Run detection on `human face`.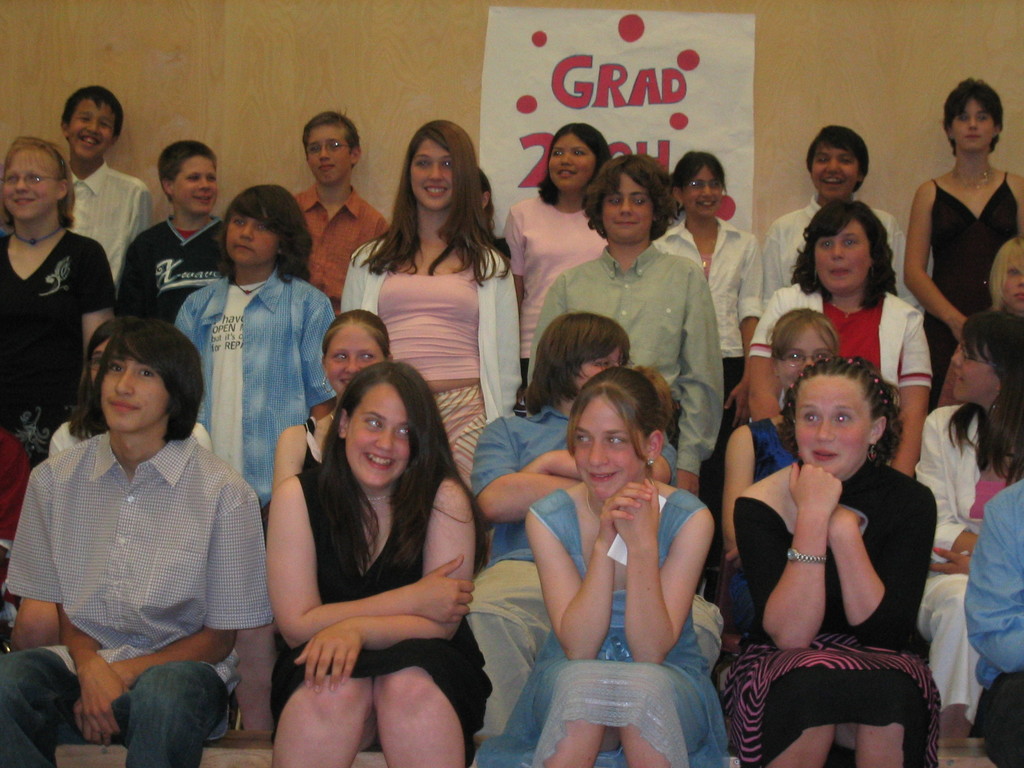
Result: select_region(68, 97, 116, 163).
